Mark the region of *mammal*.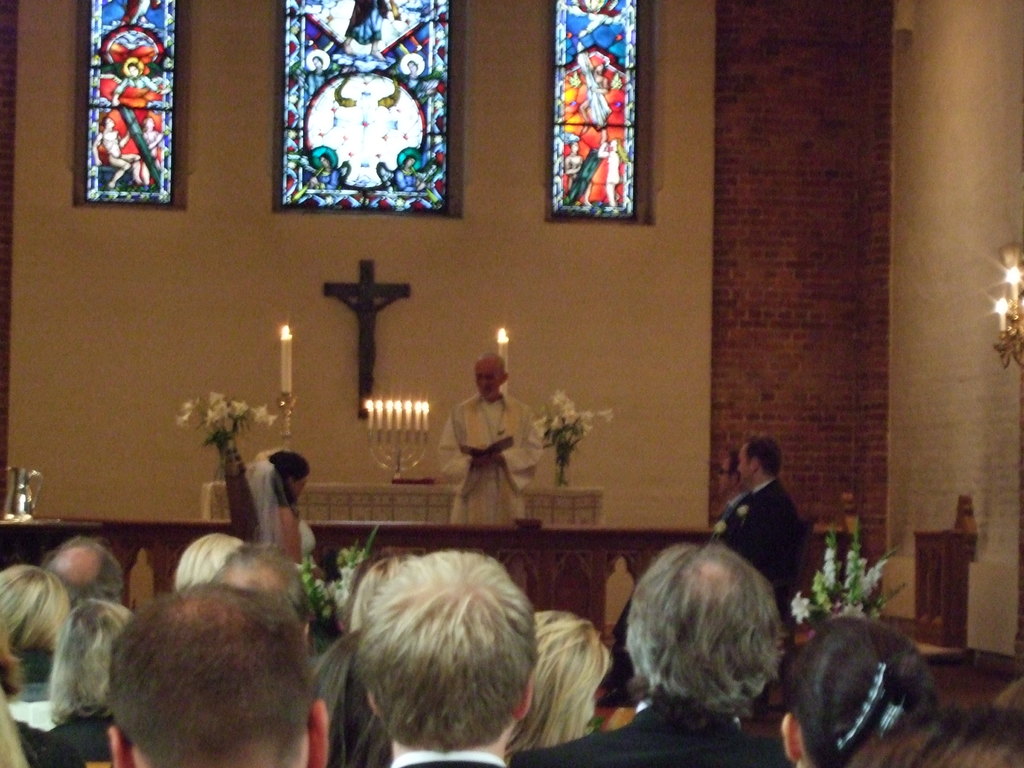
Region: 852 712 1023 767.
